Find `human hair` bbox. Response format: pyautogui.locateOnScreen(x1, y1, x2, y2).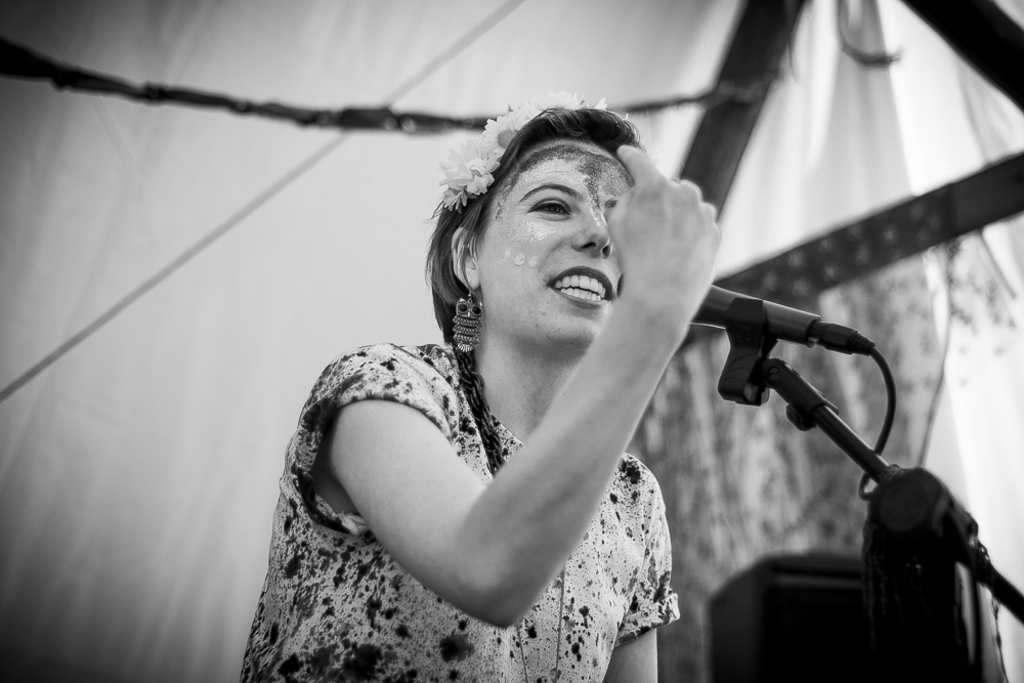
pyautogui.locateOnScreen(414, 108, 675, 379).
